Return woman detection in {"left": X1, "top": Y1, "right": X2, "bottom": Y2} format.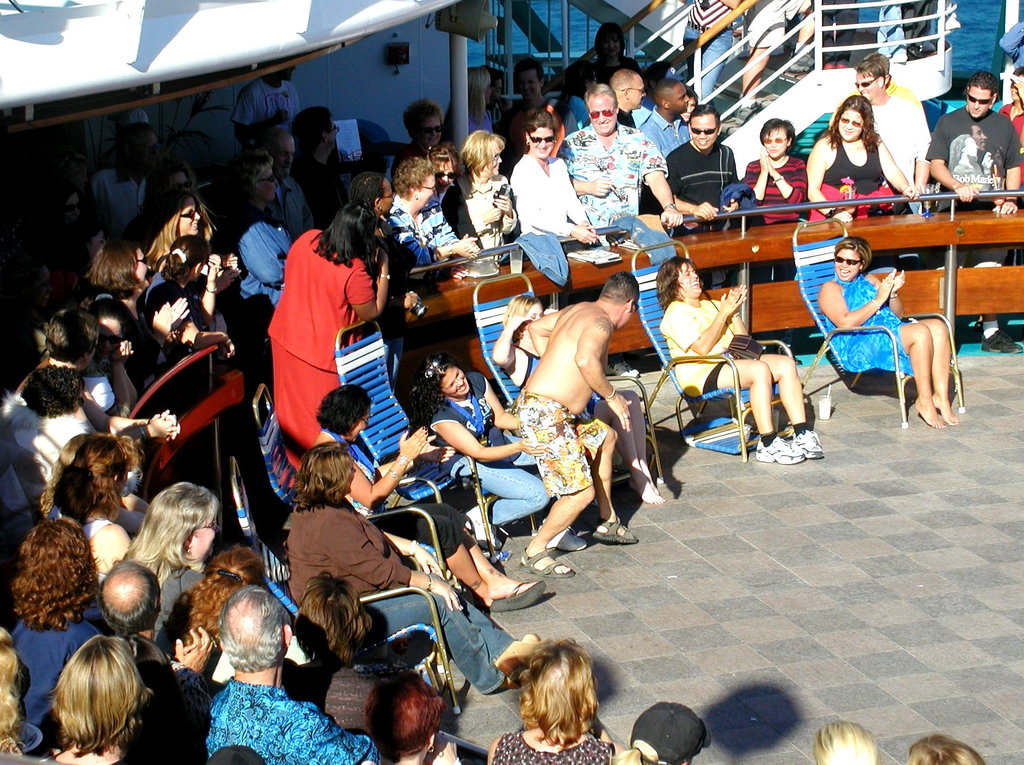
{"left": 489, "top": 636, "right": 617, "bottom": 764}.
